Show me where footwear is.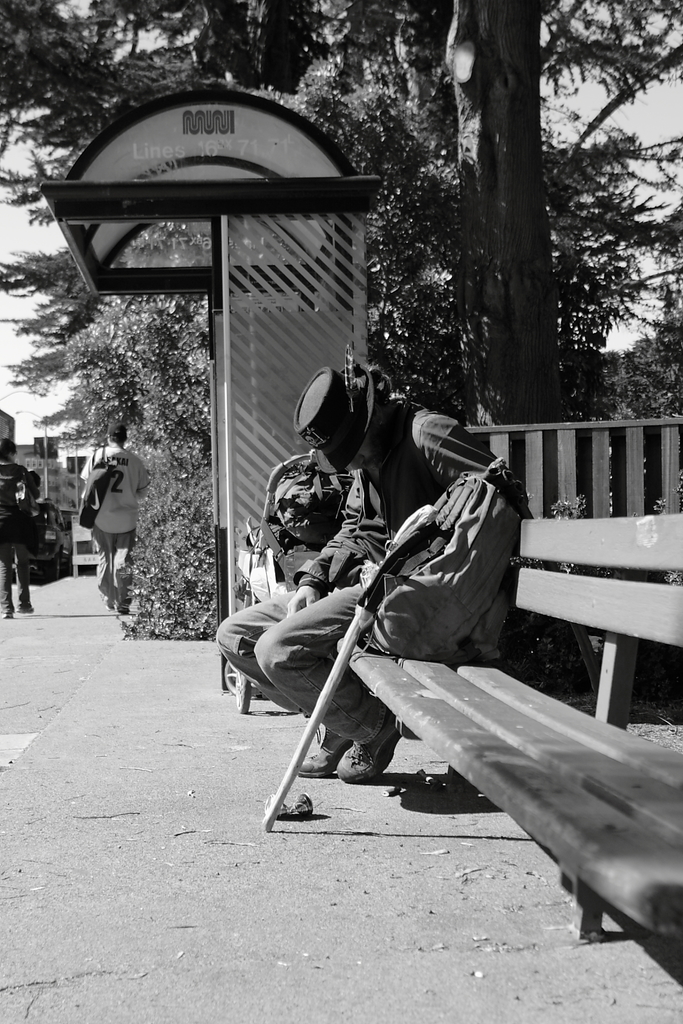
footwear is at crop(3, 609, 19, 618).
